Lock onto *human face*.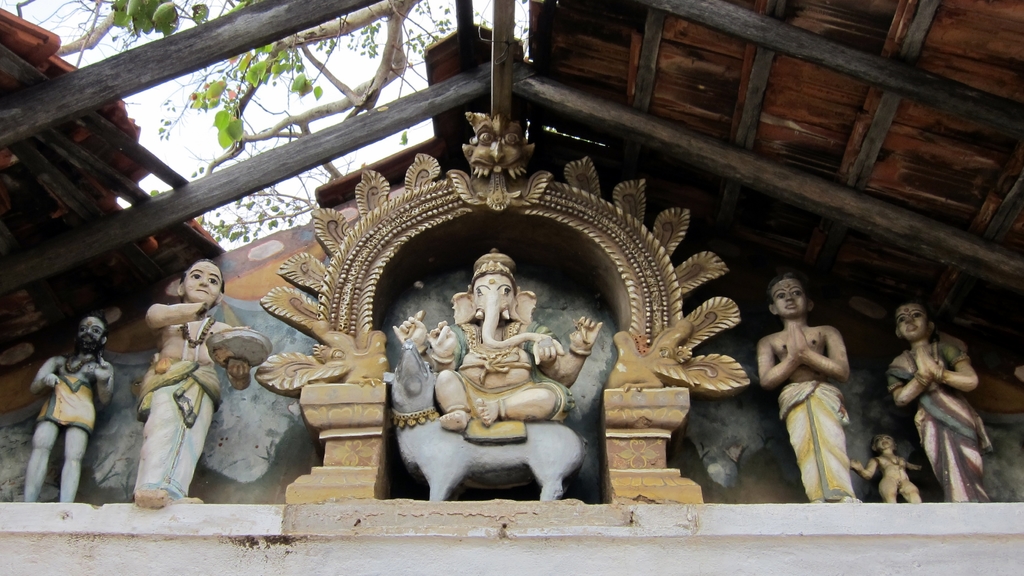
Locked: <region>185, 260, 224, 307</region>.
